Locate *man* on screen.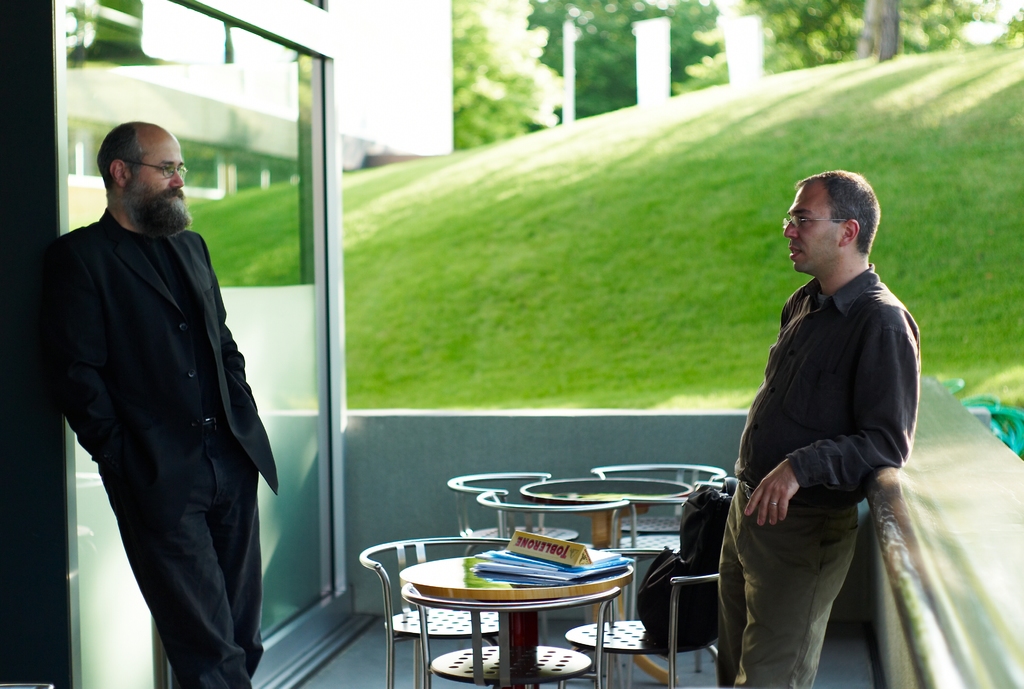
On screen at crop(708, 153, 922, 676).
